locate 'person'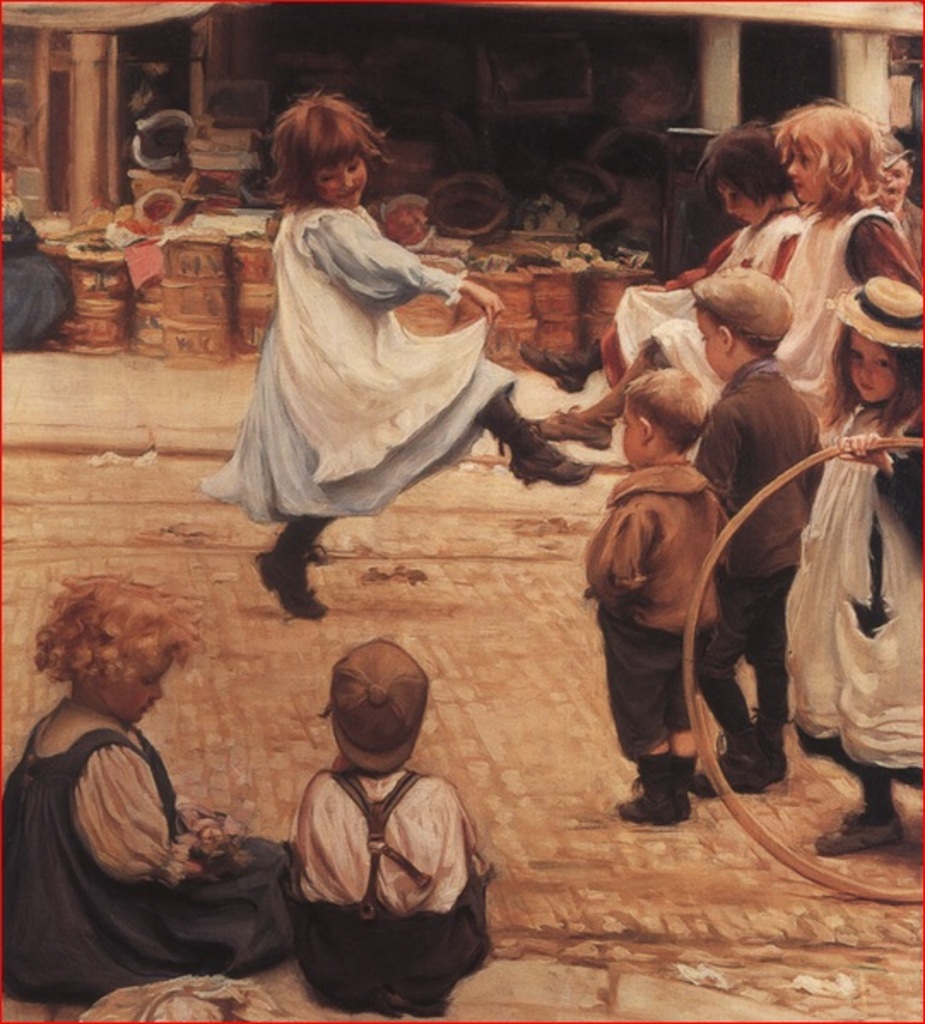
<bbox>764, 99, 922, 446</bbox>
